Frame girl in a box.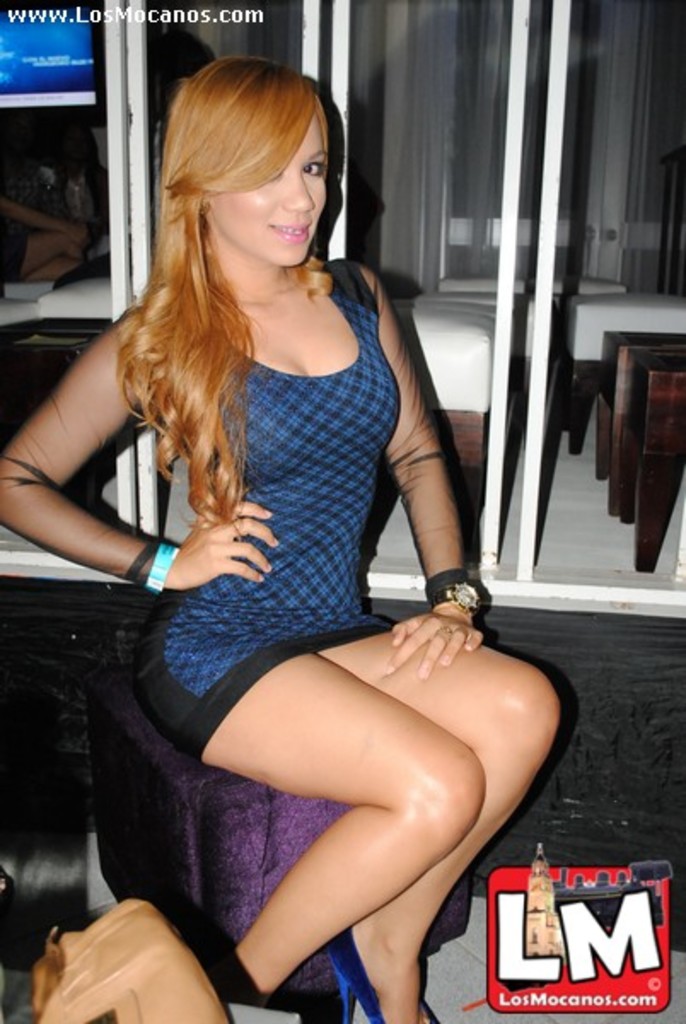
x1=0 y1=55 x2=563 y2=1022.
